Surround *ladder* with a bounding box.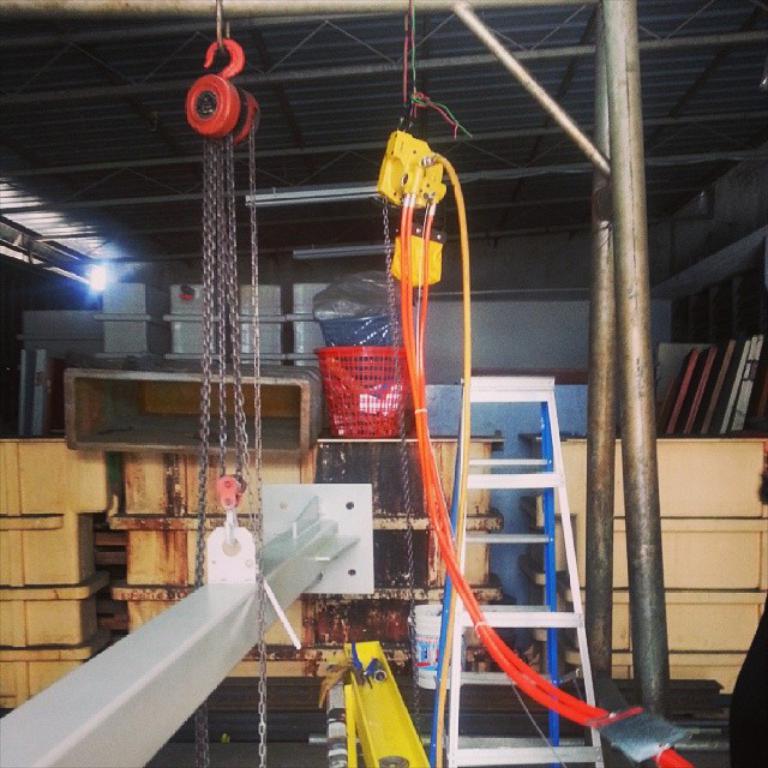
(440,376,606,767).
